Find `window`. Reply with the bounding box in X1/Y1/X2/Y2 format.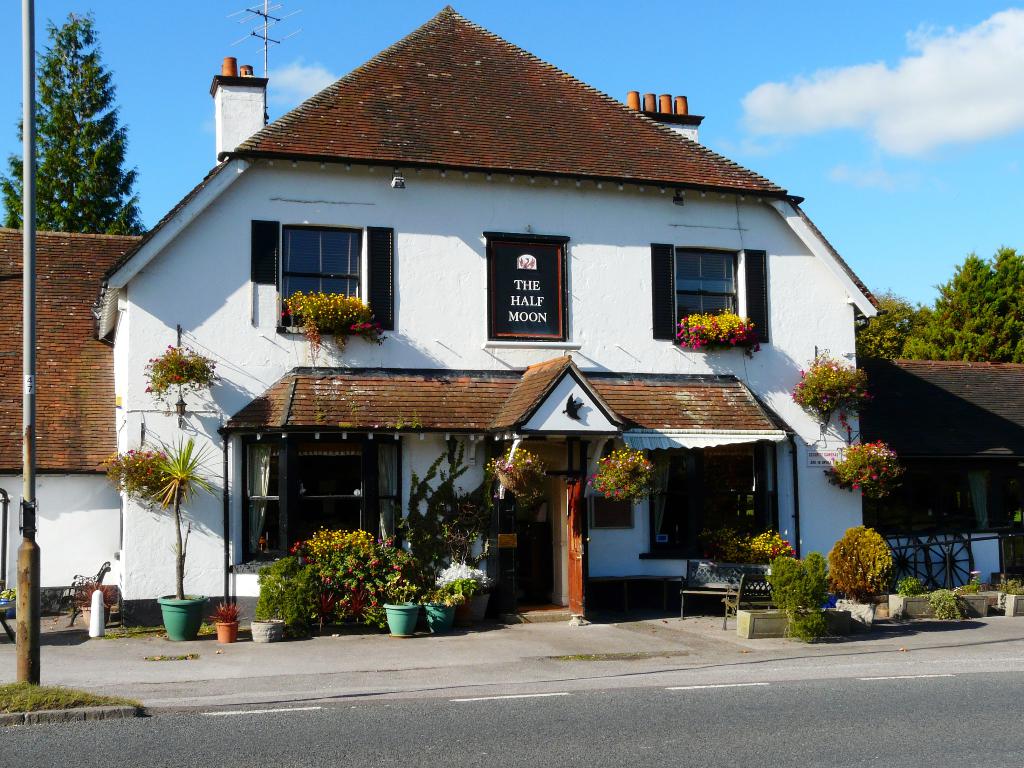
644/445/782/557.
